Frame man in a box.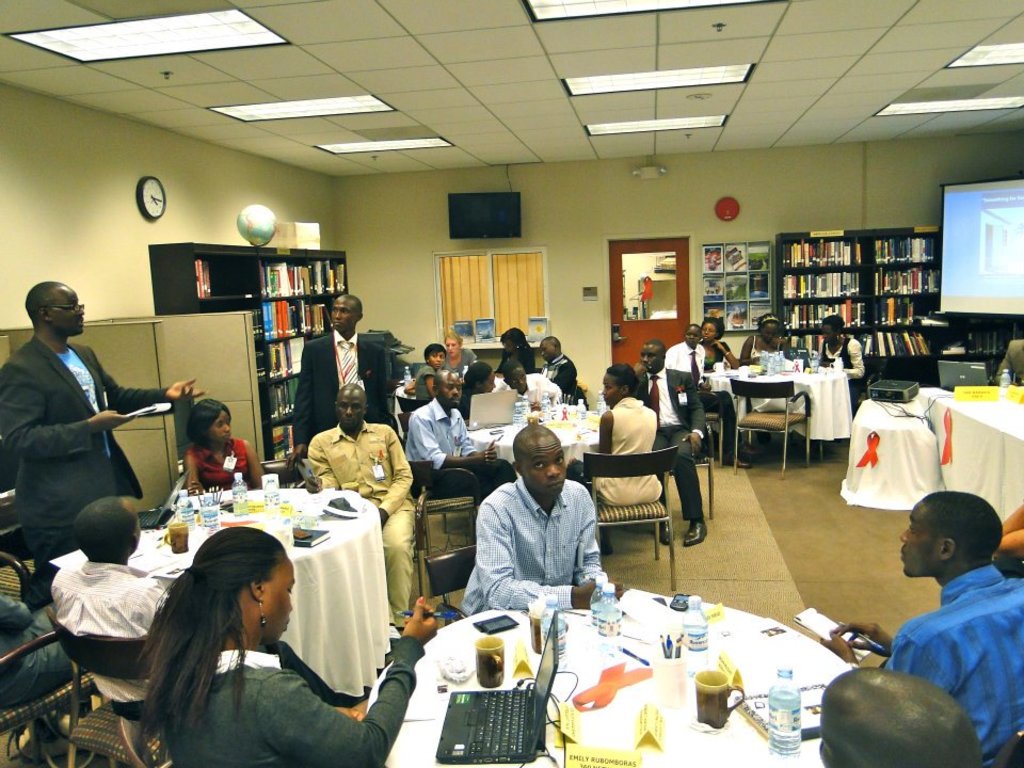
<region>851, 483, 1023, 751</region>.
